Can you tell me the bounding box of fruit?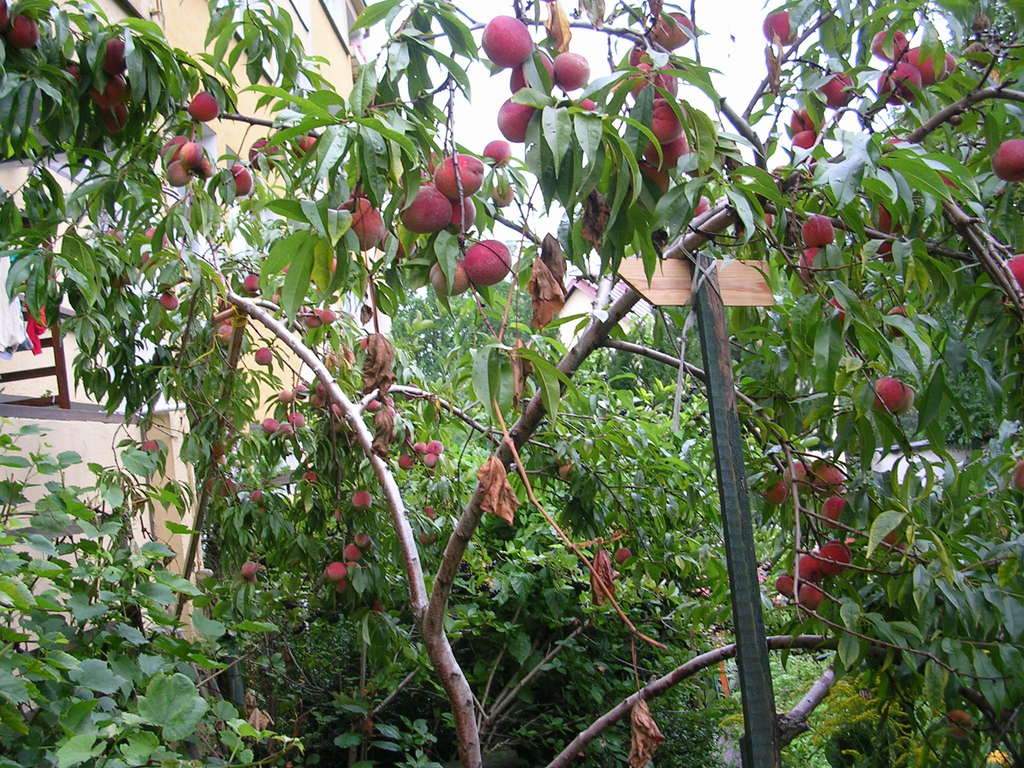
{"left": 482, "top": 16, "right": 534, "bottom": 68}.
